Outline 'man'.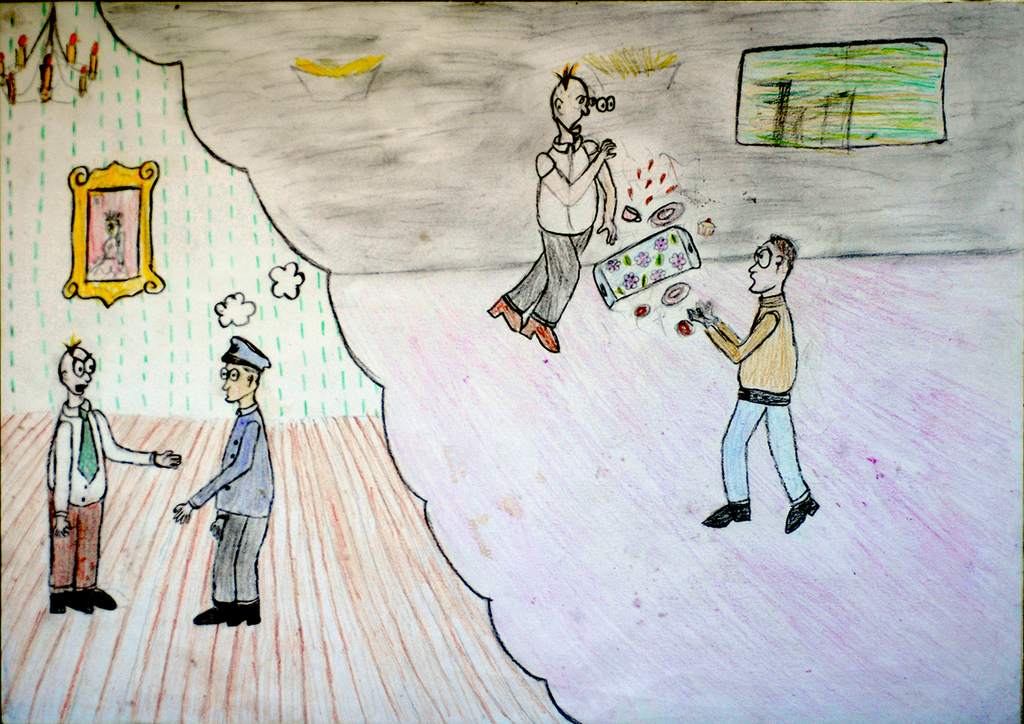
Outline: l=176, t=337, r=270, b=627.
